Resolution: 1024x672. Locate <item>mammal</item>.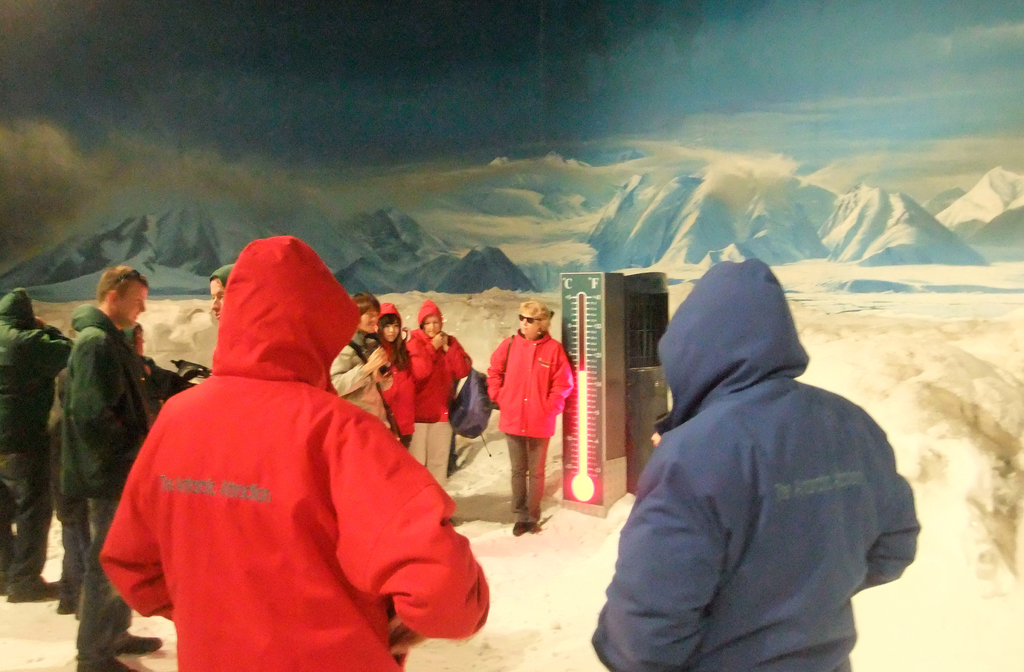
detection(374, 298, 435, 452).
